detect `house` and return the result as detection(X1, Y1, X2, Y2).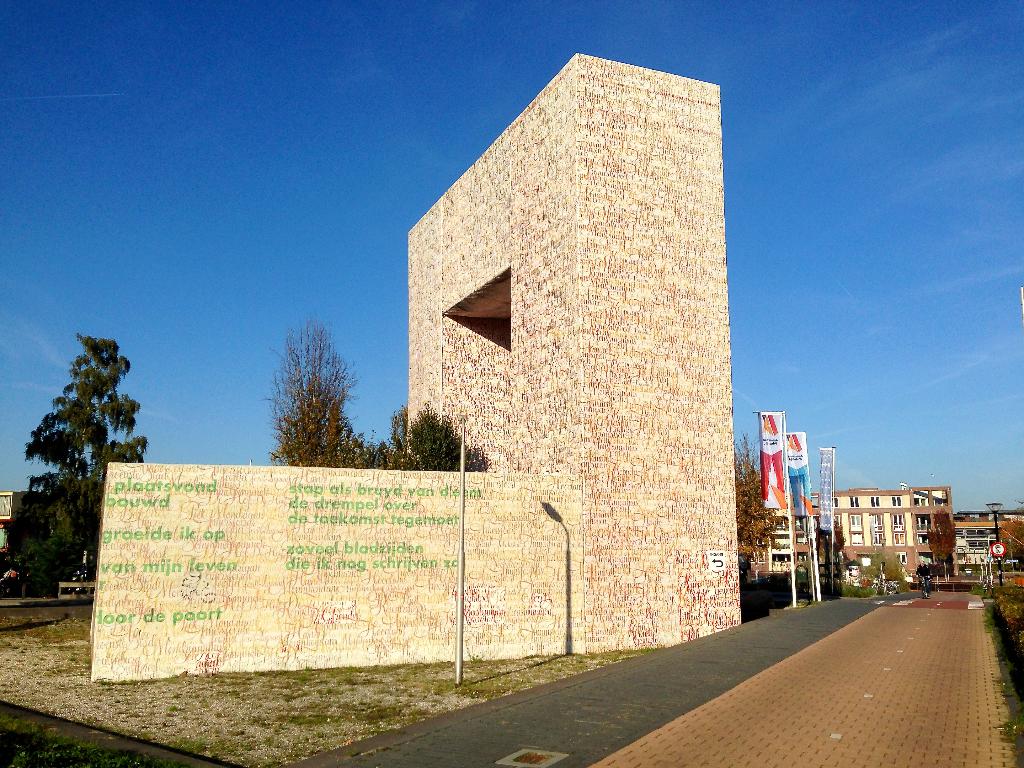
detection(739, 500, 822, 580).
